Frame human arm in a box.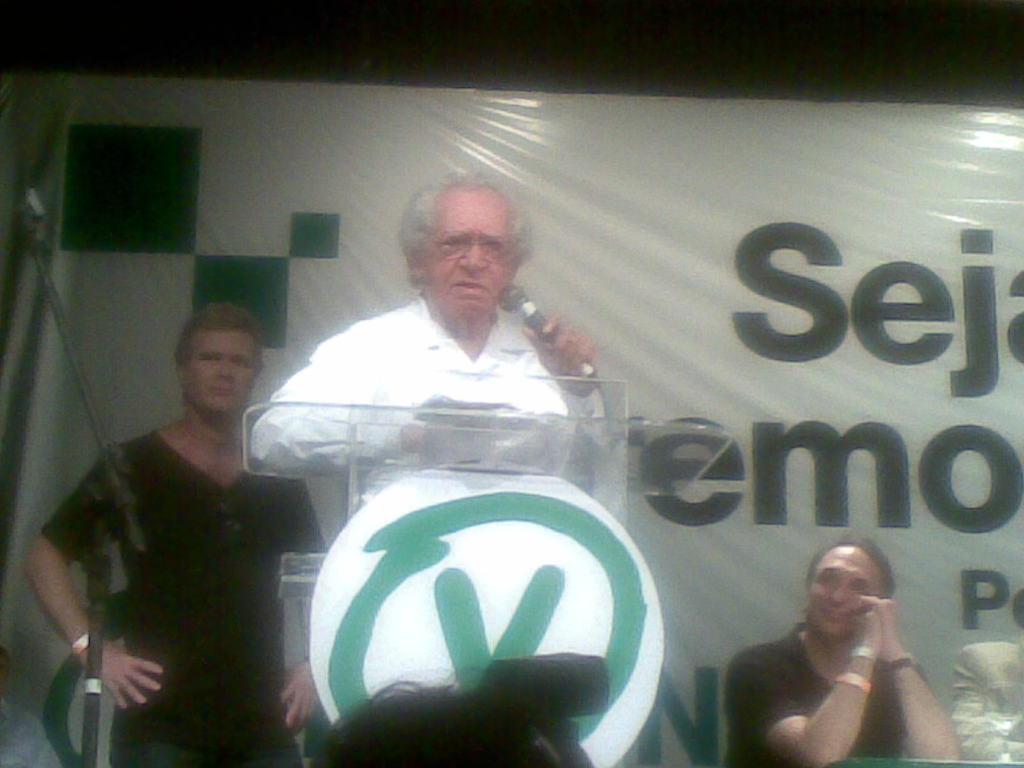
[493, 312, 620, 467].
